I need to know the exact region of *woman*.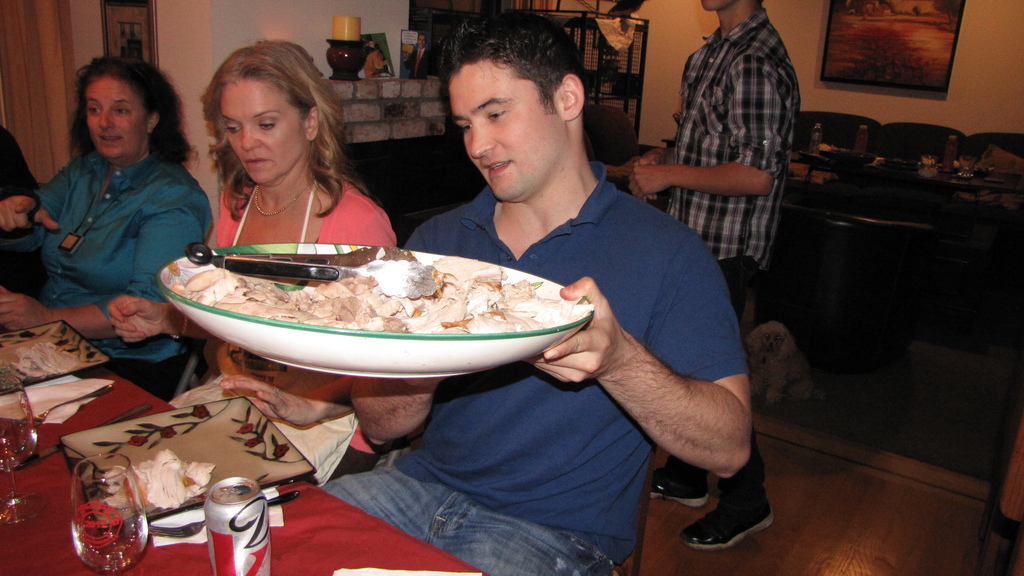
Region: x1=0 y1=58 x2=218 y2=413.
